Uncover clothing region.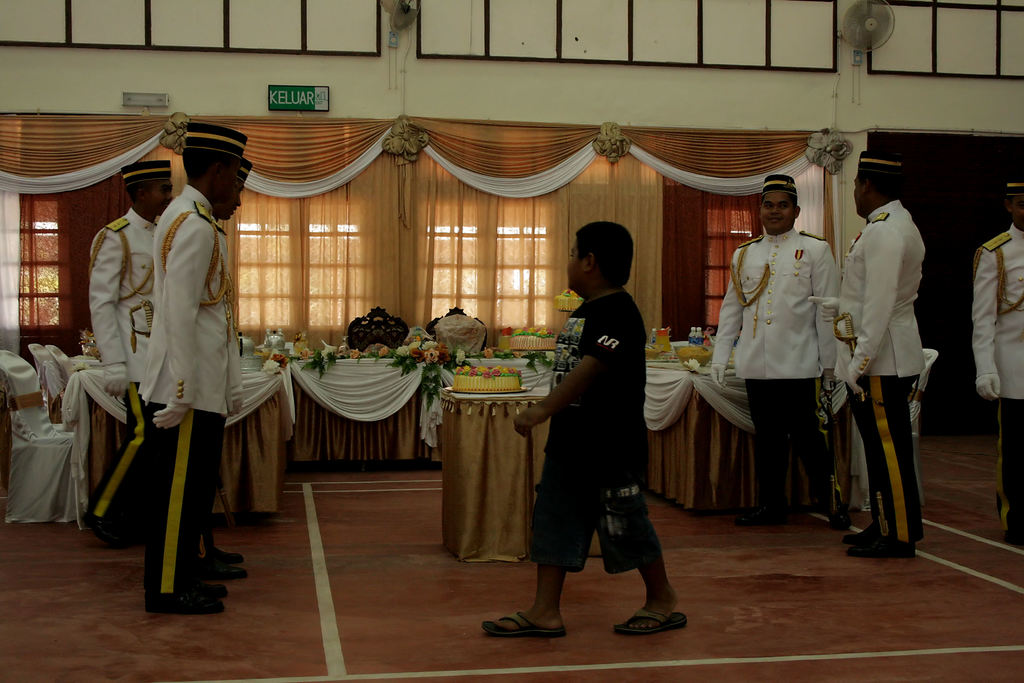
Uncovered: [x1=824, y1=188, x2=935, y2=371].
